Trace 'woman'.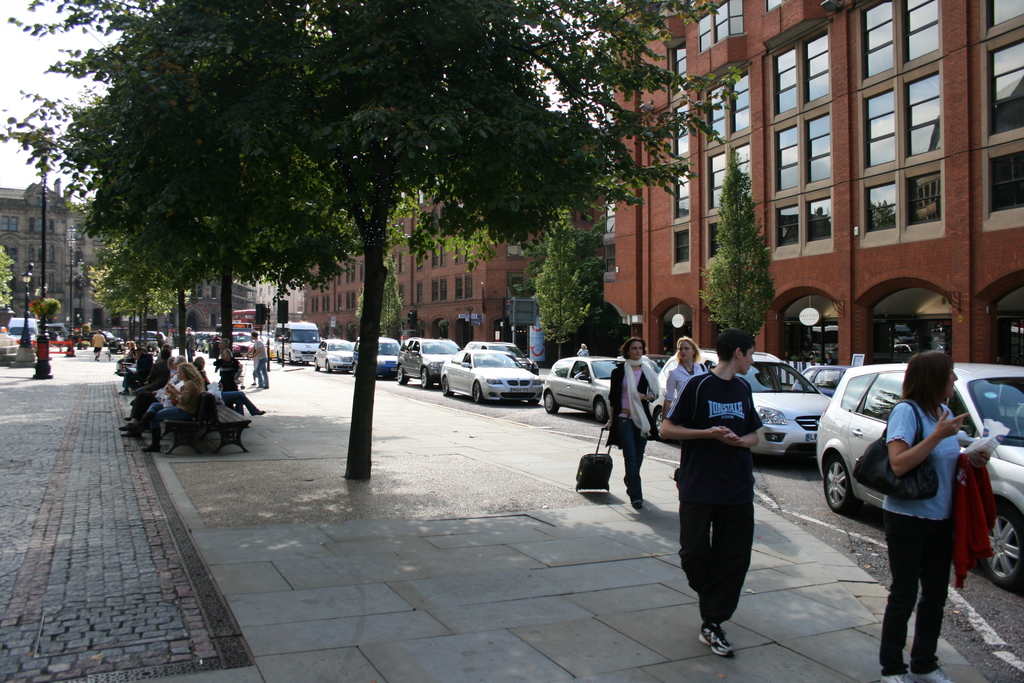
Traced to pyautogui.locateOnScreen(221, 337, 234, 392).
